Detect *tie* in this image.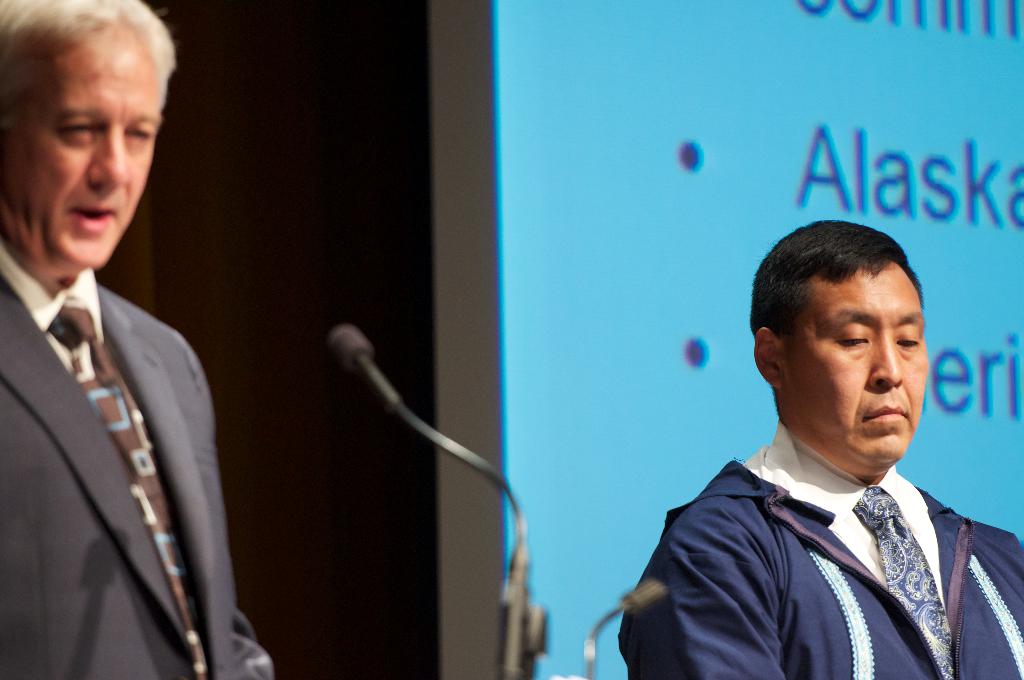
Detection: [851, 482, 956, 679].
